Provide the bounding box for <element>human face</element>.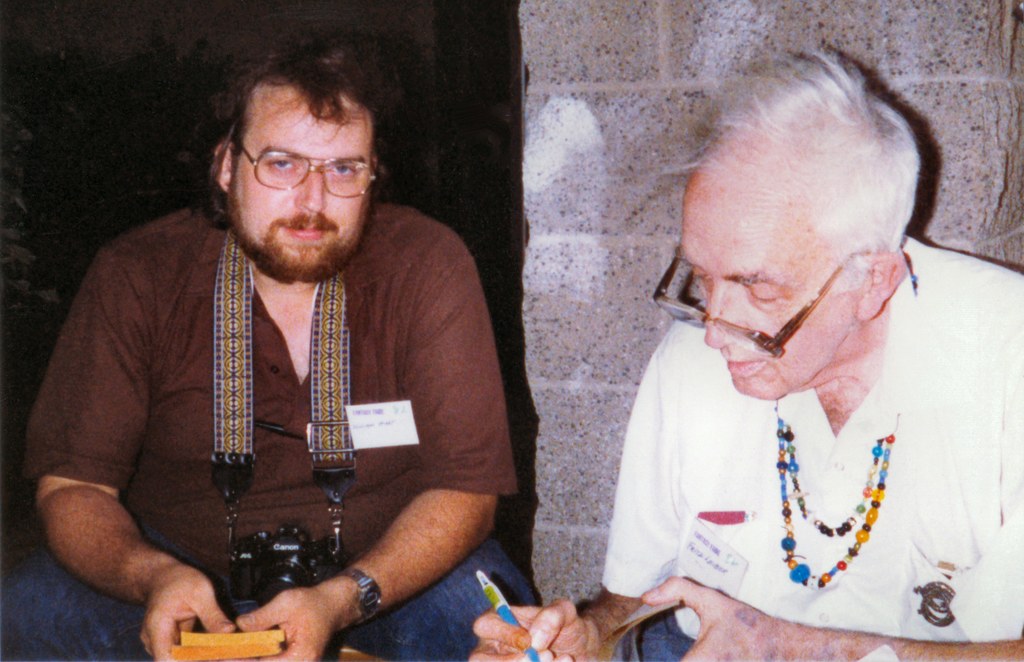
(675,169,861,399).
